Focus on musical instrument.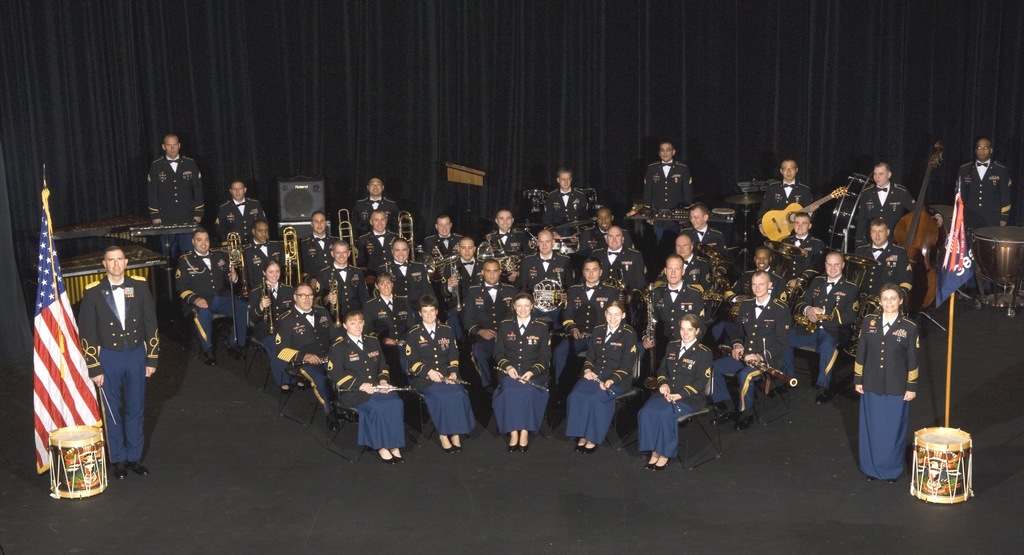
Focused at {"left": 791, "top": 309, "right": 835, "bottom": 327}.
